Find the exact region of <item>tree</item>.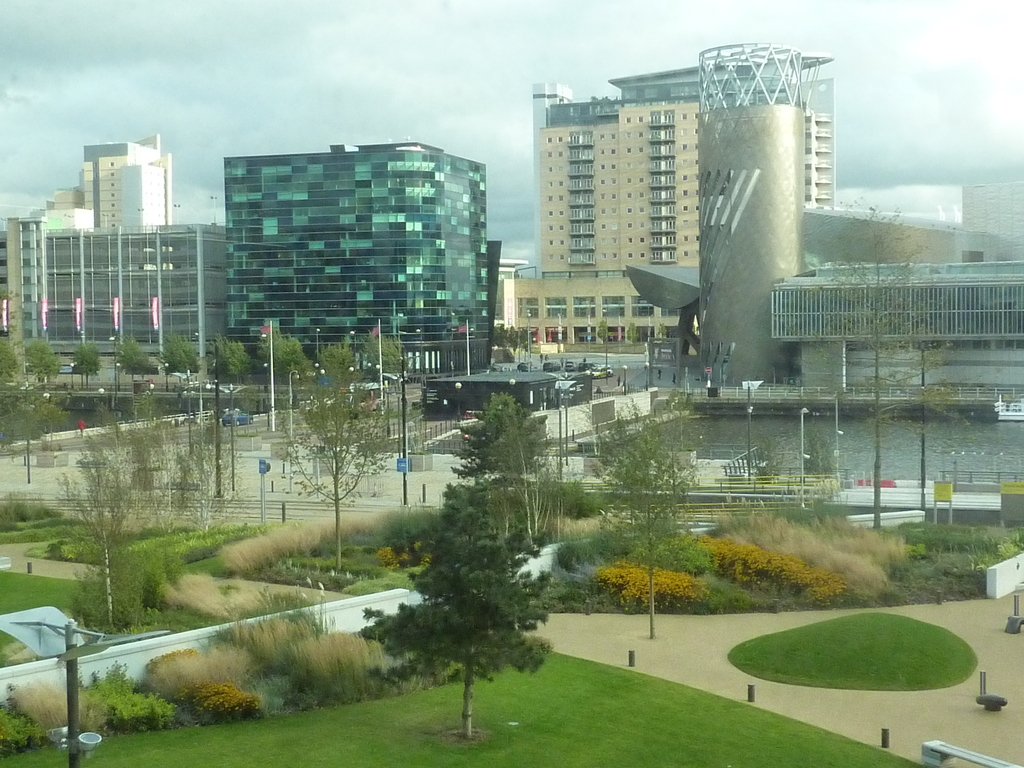
Exact region: 779,212,960,545.
